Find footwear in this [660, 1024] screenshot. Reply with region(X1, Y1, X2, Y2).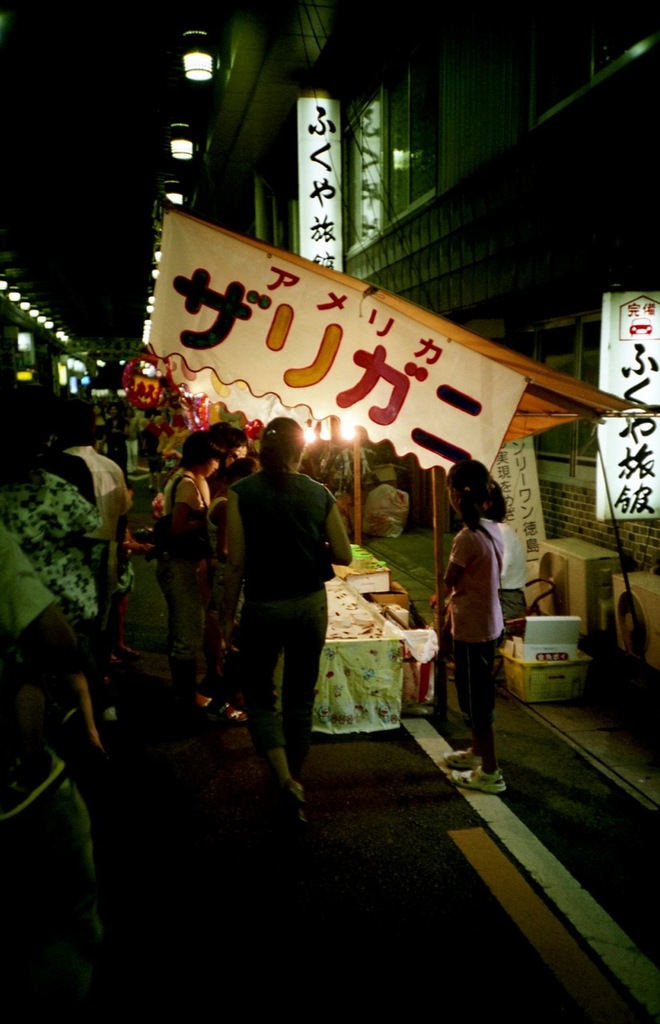
region(459, 762, 515, 794).
